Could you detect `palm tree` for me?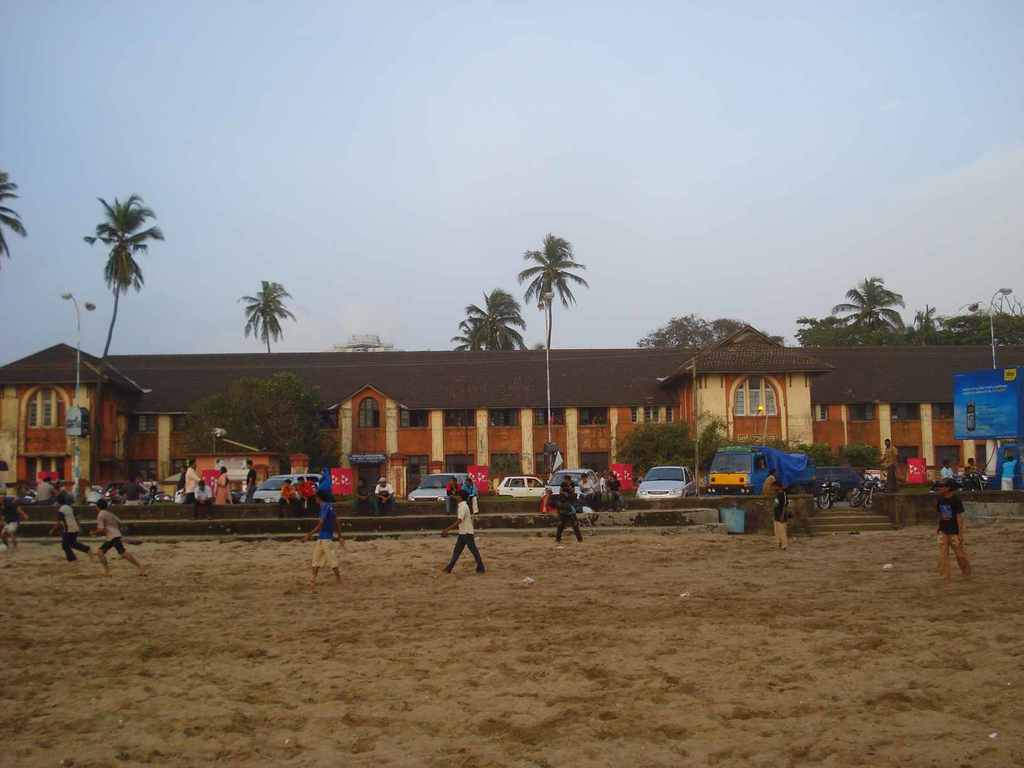
Detection result: bbox=[829, 273, 909, 339].
